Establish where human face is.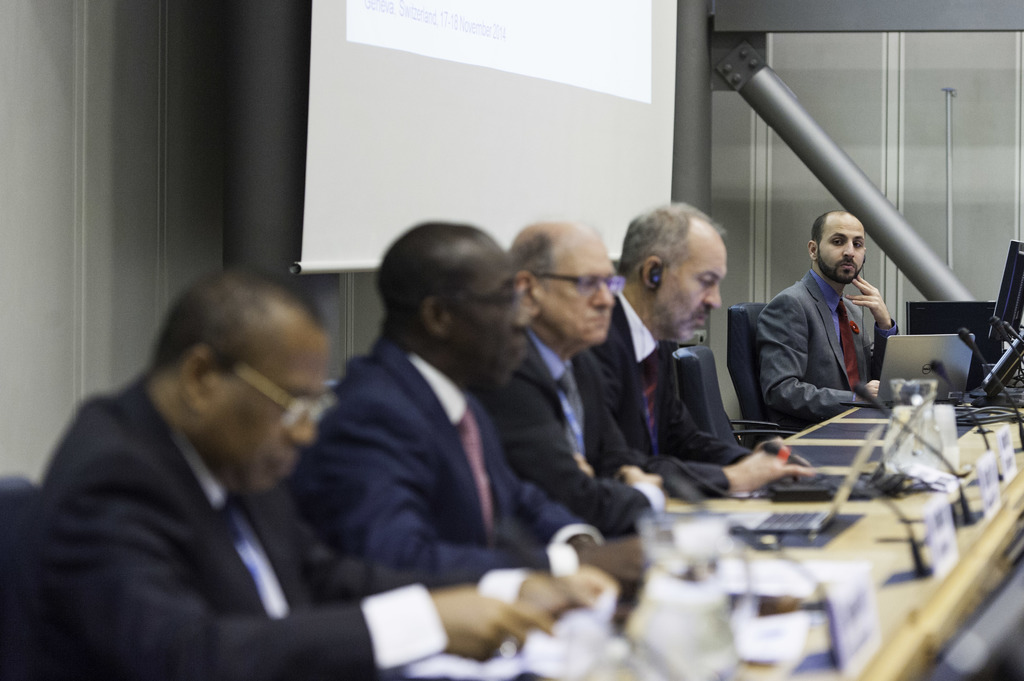
Established at box=[544, 234, 619, 341].
